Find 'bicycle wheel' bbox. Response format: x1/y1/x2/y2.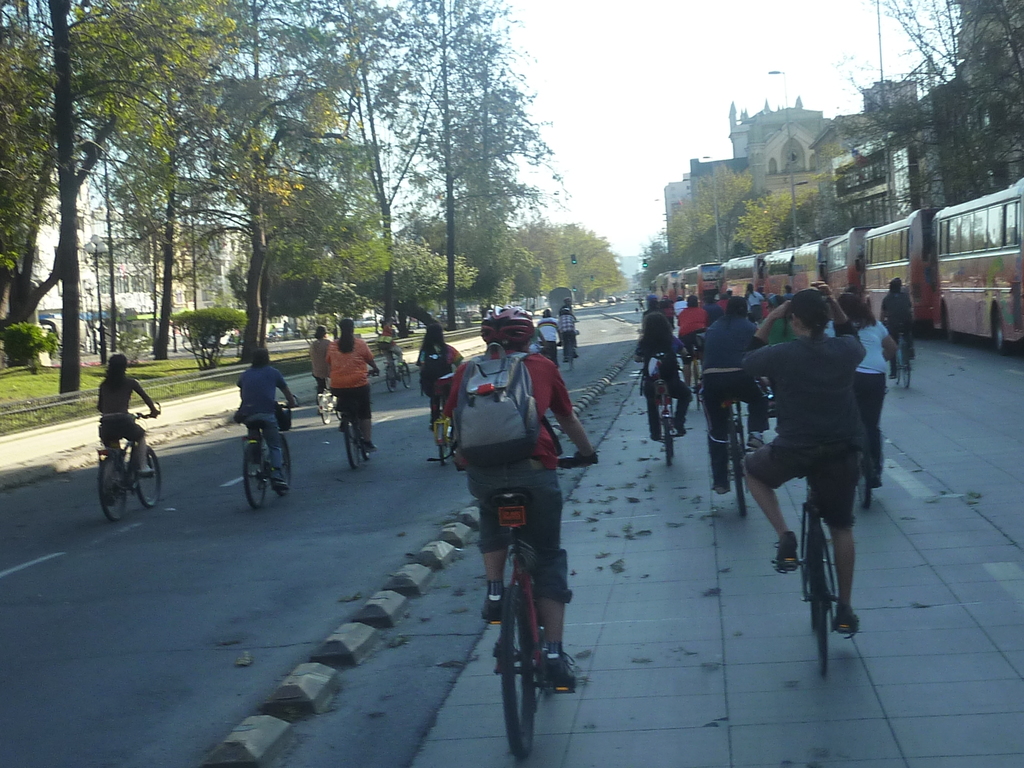
239/445/264/509.
